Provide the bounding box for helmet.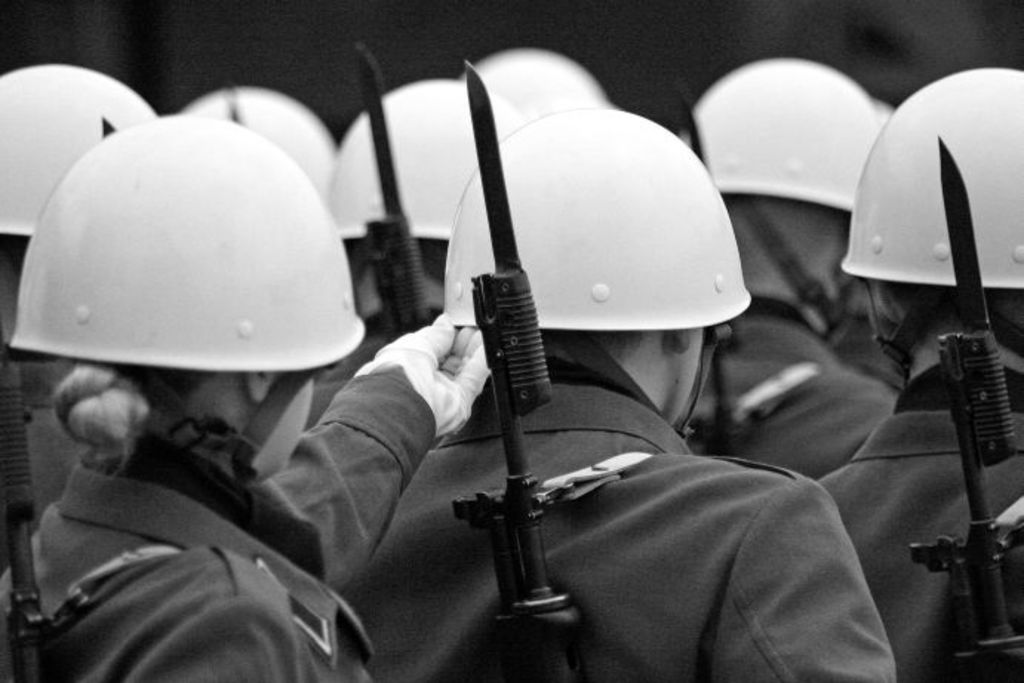
[175,83,339,216].
